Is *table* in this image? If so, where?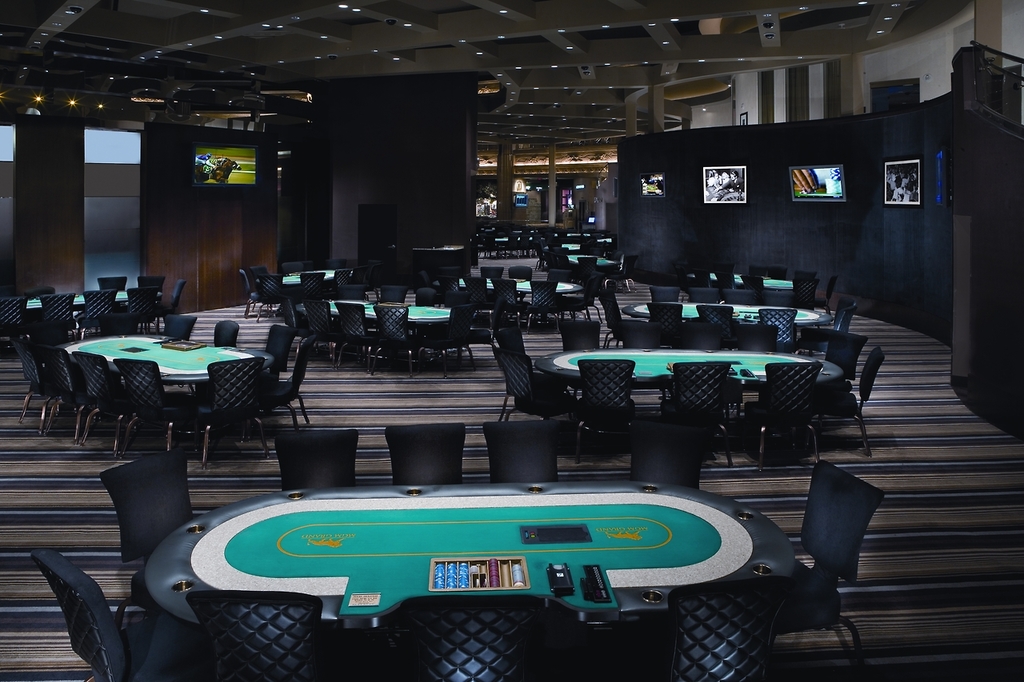
Yes, at box=[38, 322, 290, 443].
